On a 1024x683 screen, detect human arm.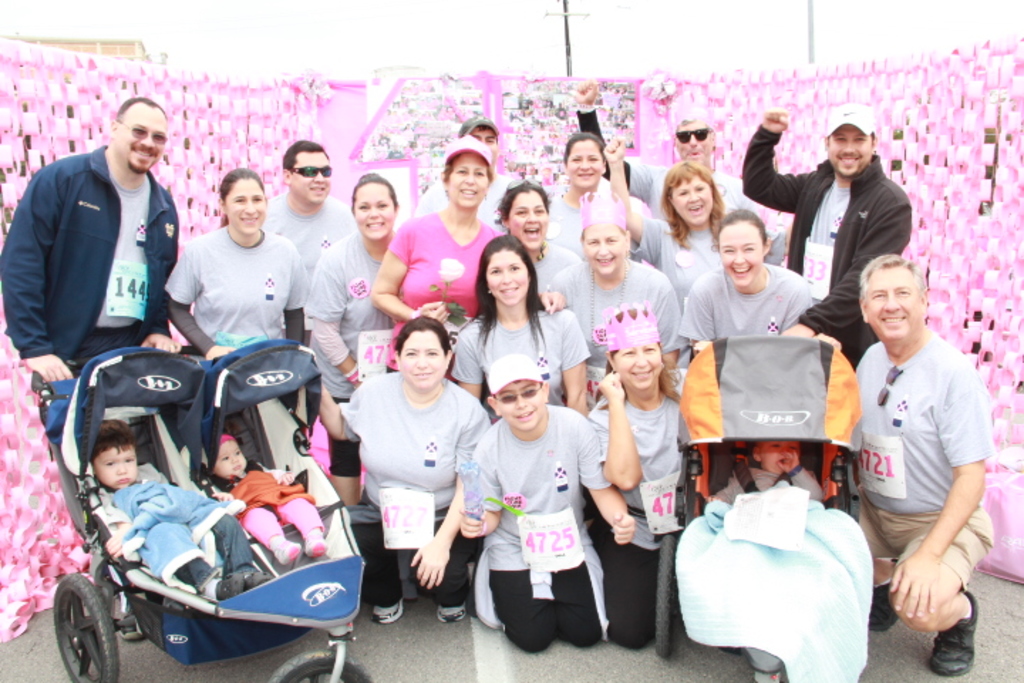
l=575, t=80, r=649, b=201.
